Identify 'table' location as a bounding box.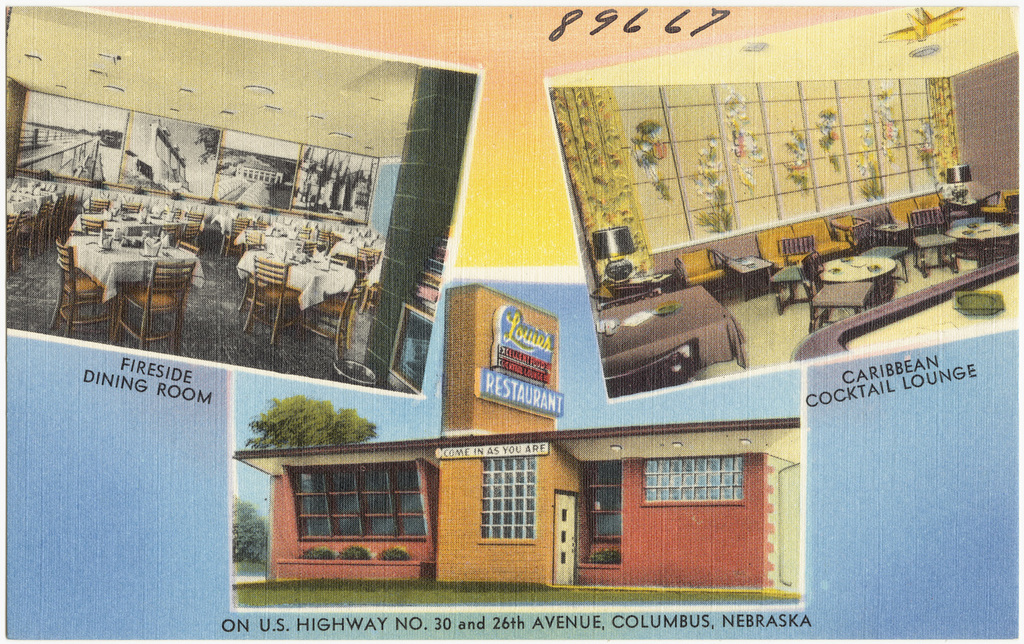
locate(949, 216, 1023, 261).
